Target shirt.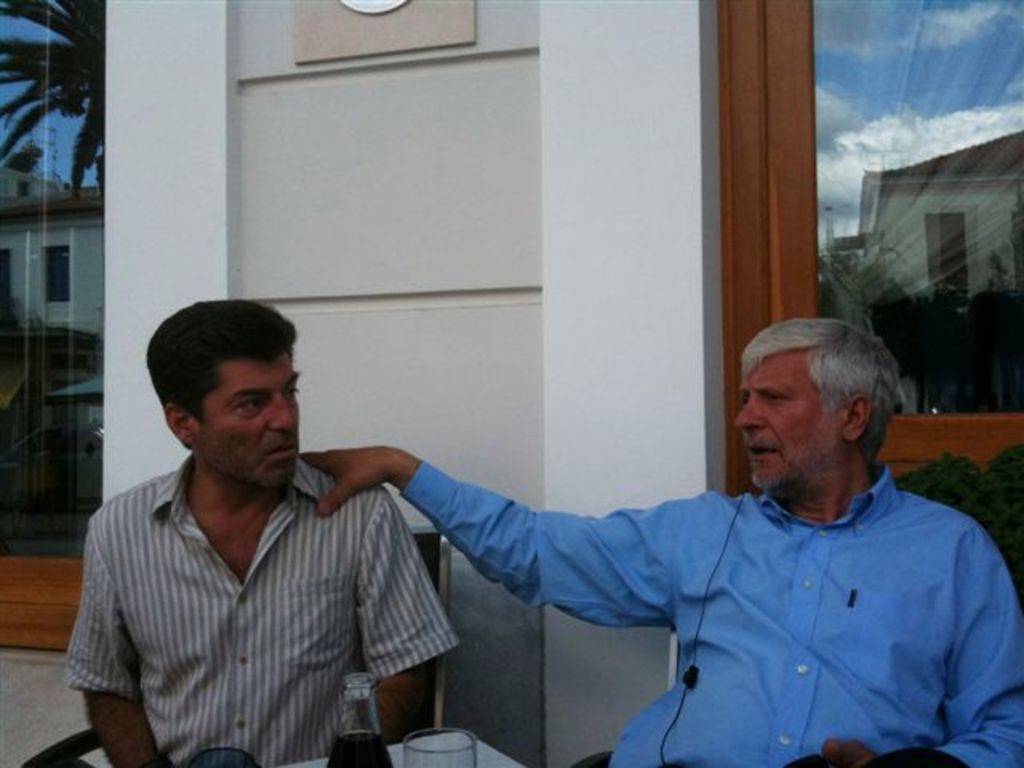
Target region: bbox=[422, 459, 1019, 766].
